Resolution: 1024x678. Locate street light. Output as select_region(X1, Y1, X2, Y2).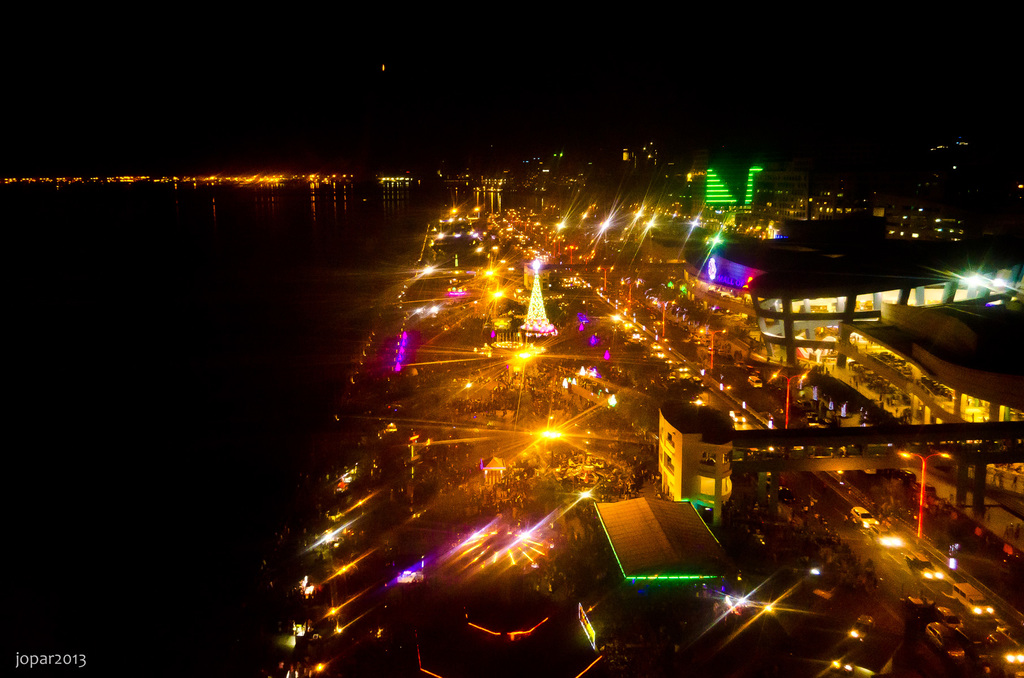
select_region(696, 327, 732, 364).
